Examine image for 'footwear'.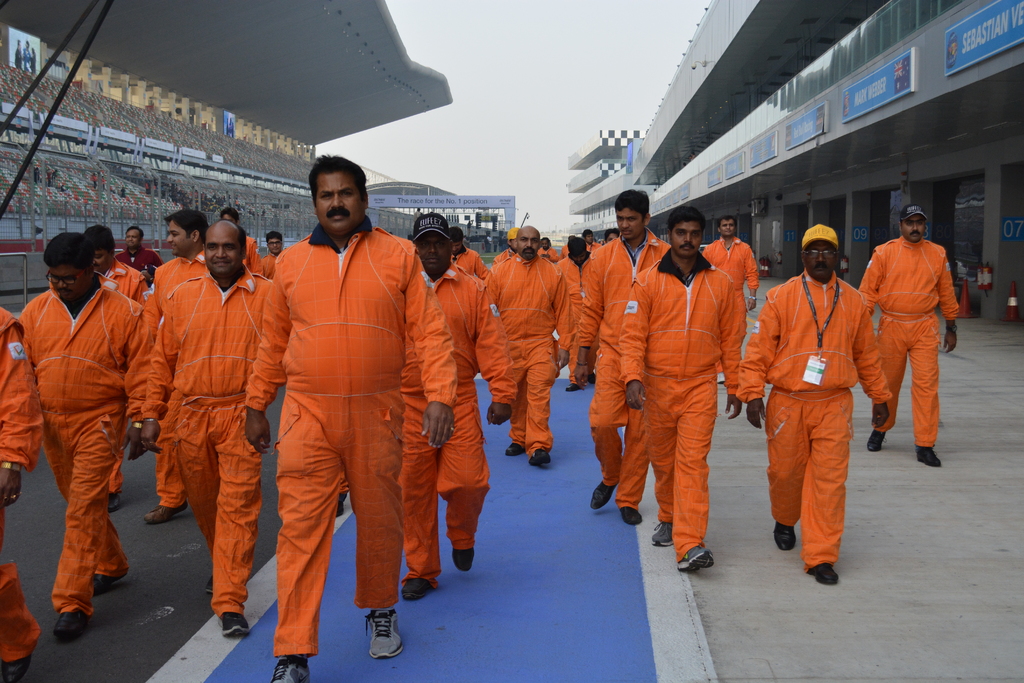
Examination result: x1=402 y1=578 x2=436 y2=599.
